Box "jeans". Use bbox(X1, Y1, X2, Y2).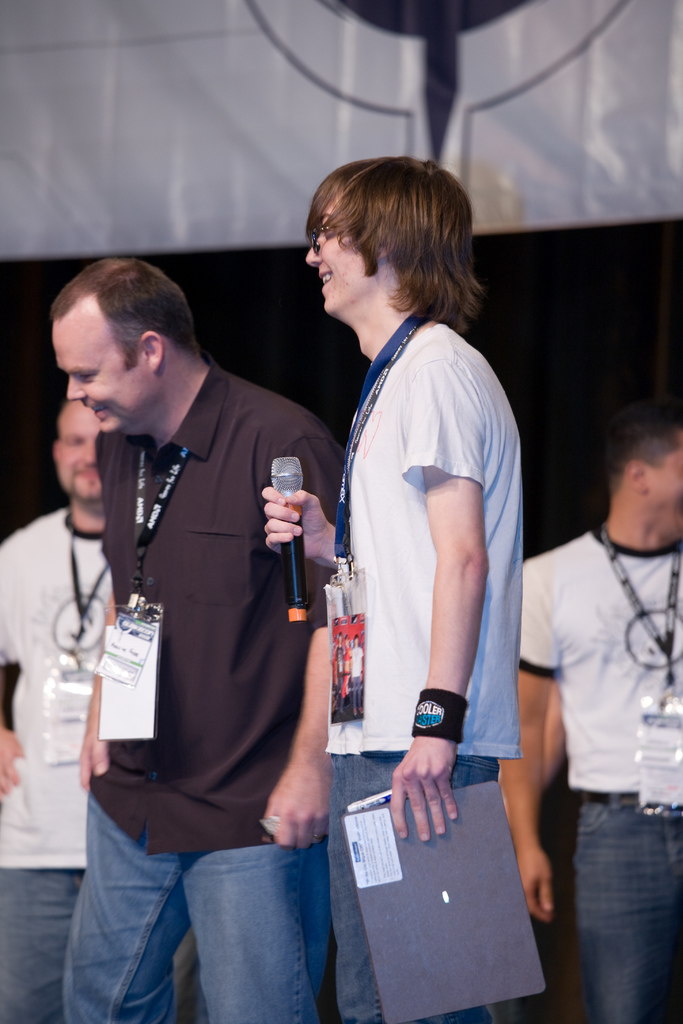
bbox(333, 760, 496, 1023).
